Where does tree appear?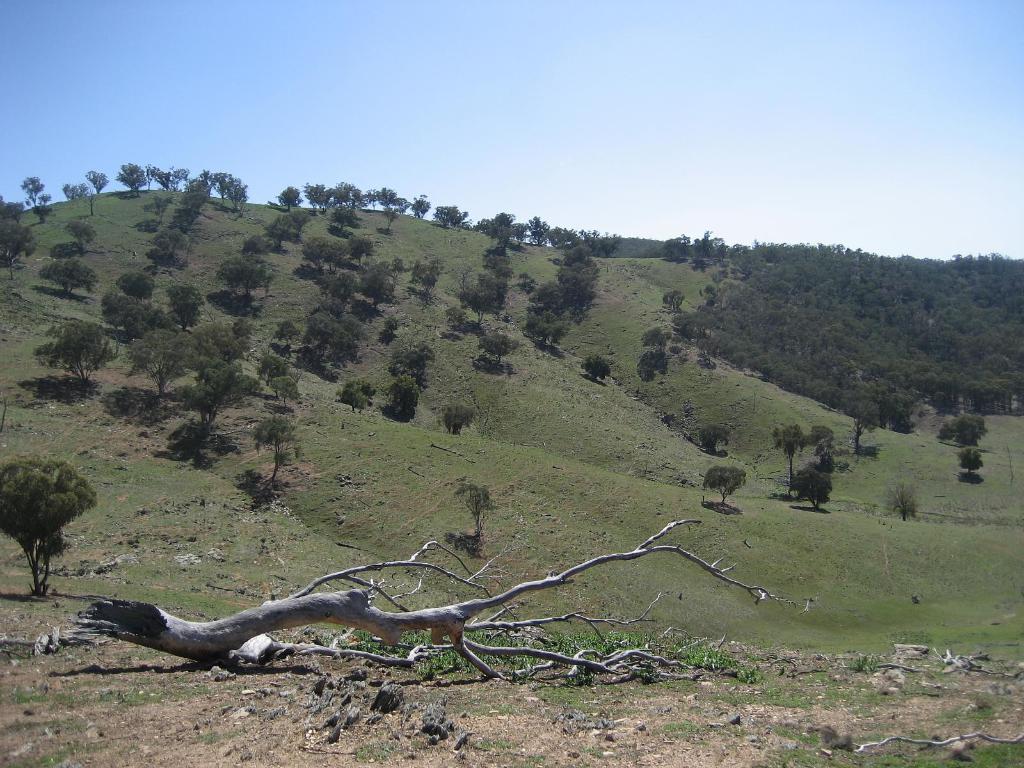
Appears at <region>103, 288, 144, 326</region>.
